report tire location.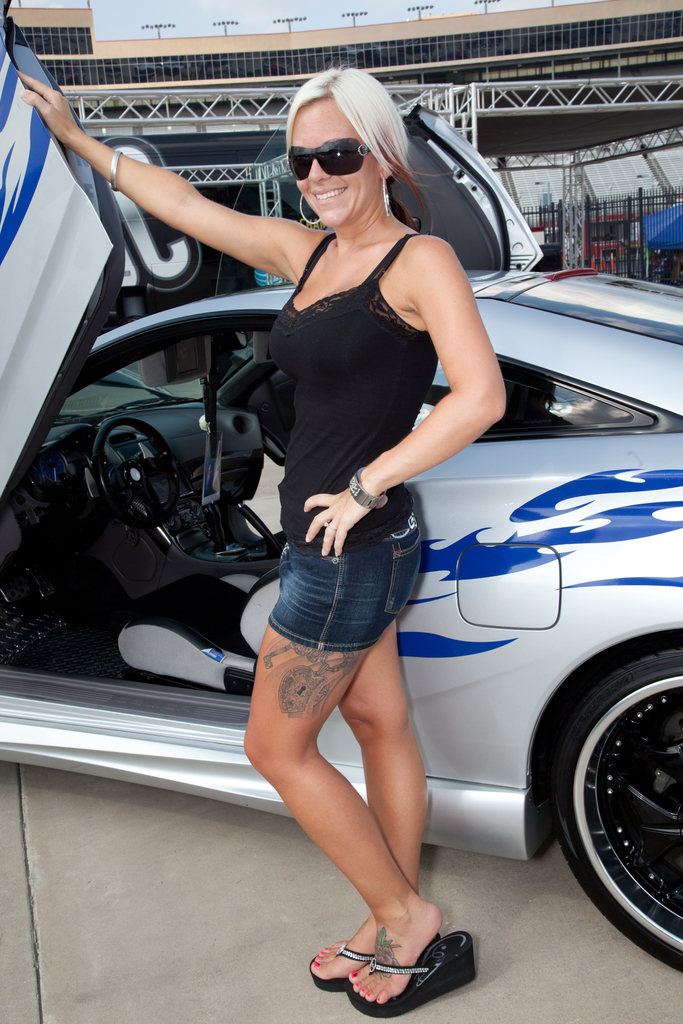
Report: region(554, 629, 682, 982).
